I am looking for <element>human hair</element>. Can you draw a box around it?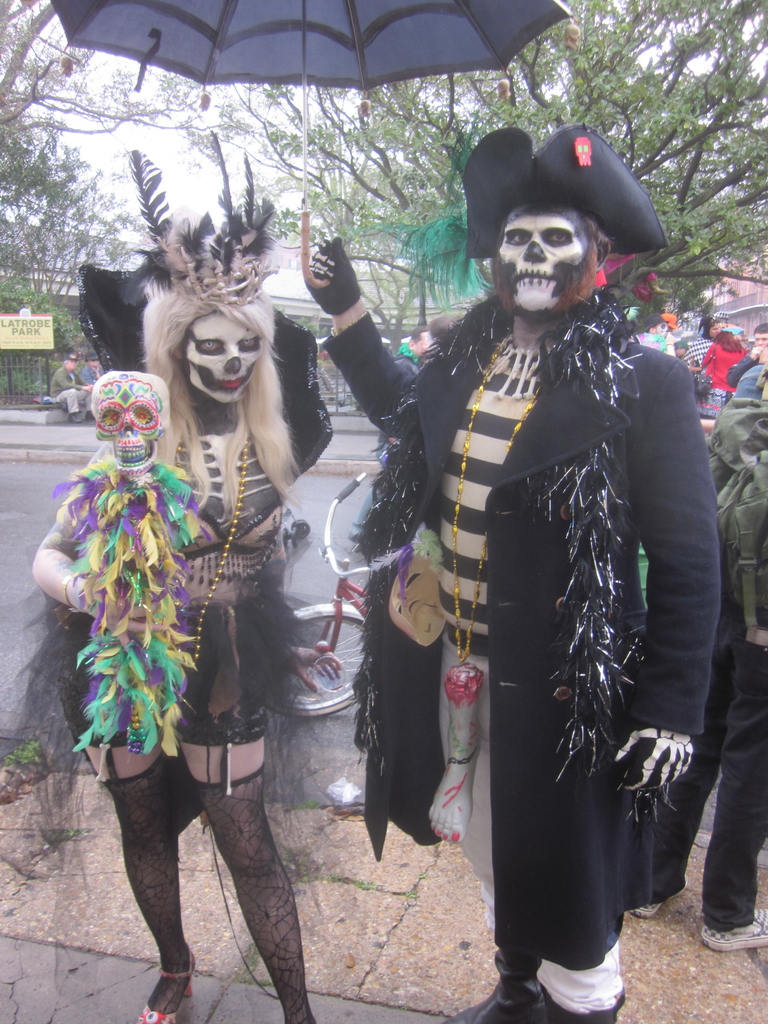
Sure, the bounding box is [x1=485, y1=200, x2=620, y2=308].
